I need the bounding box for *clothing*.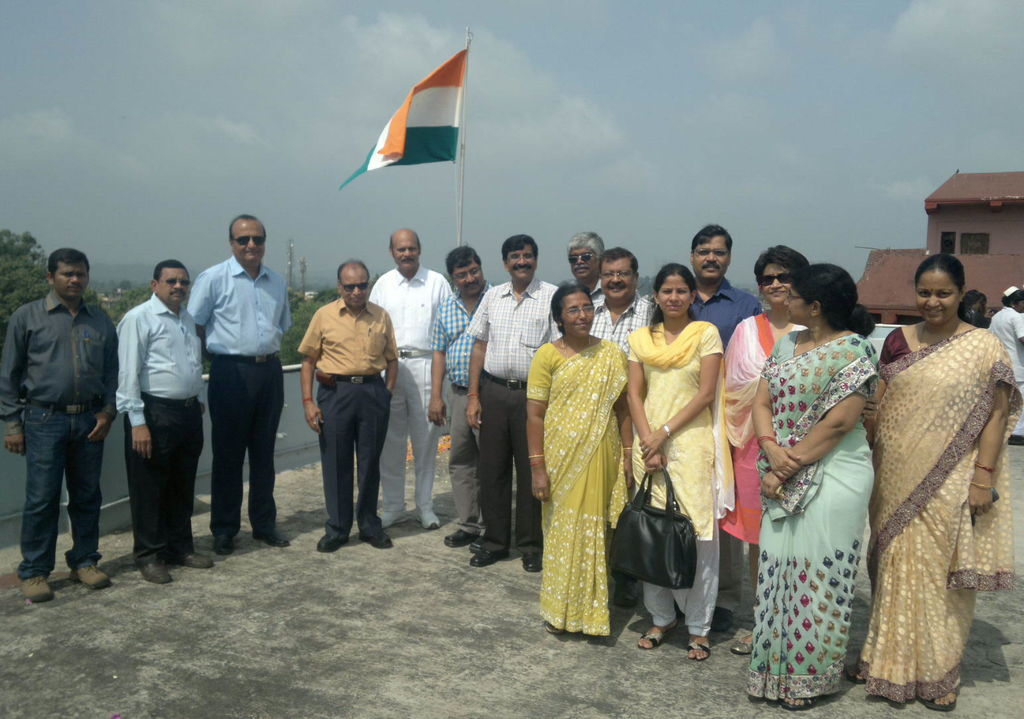
Here it is: 627,306,751,641.
